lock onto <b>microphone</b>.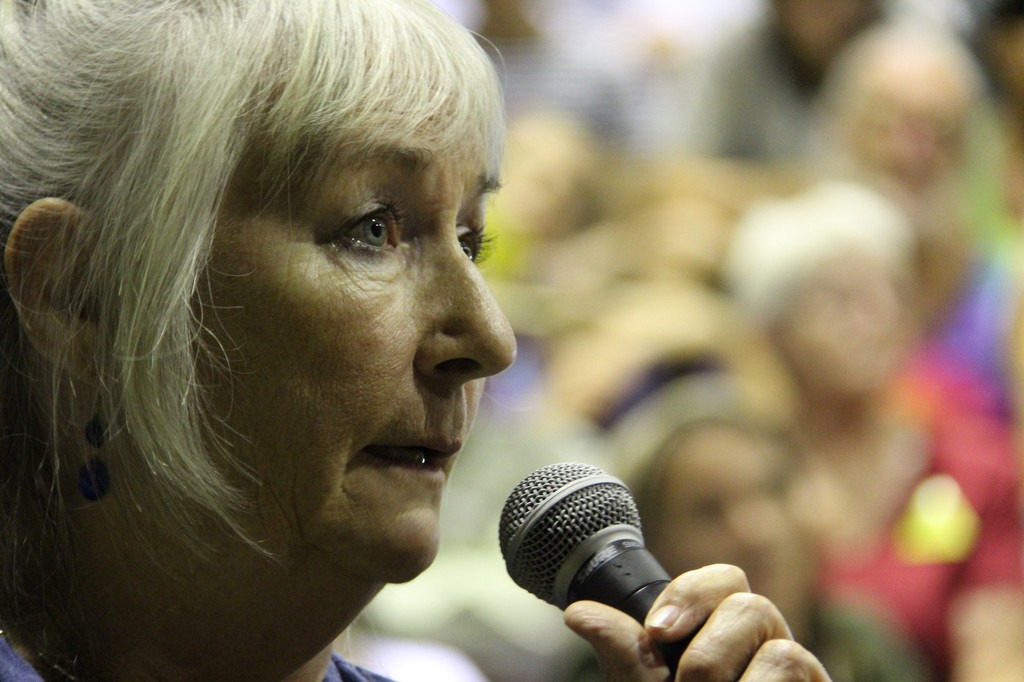
Locked: (488,465,739,656).
